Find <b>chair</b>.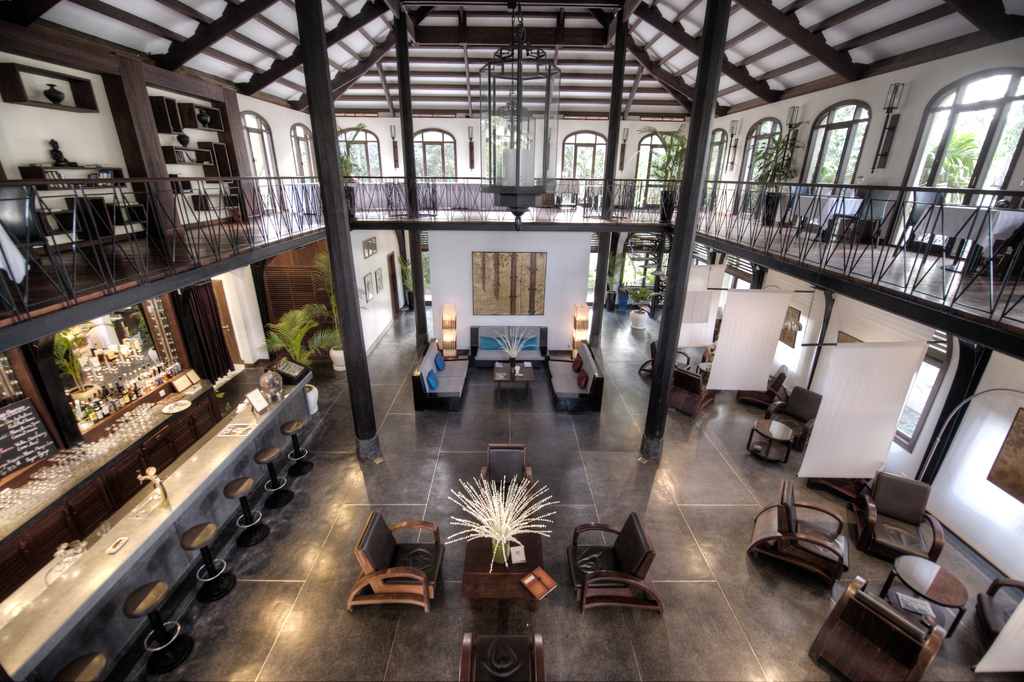
region(456, 631, 545, 681).
